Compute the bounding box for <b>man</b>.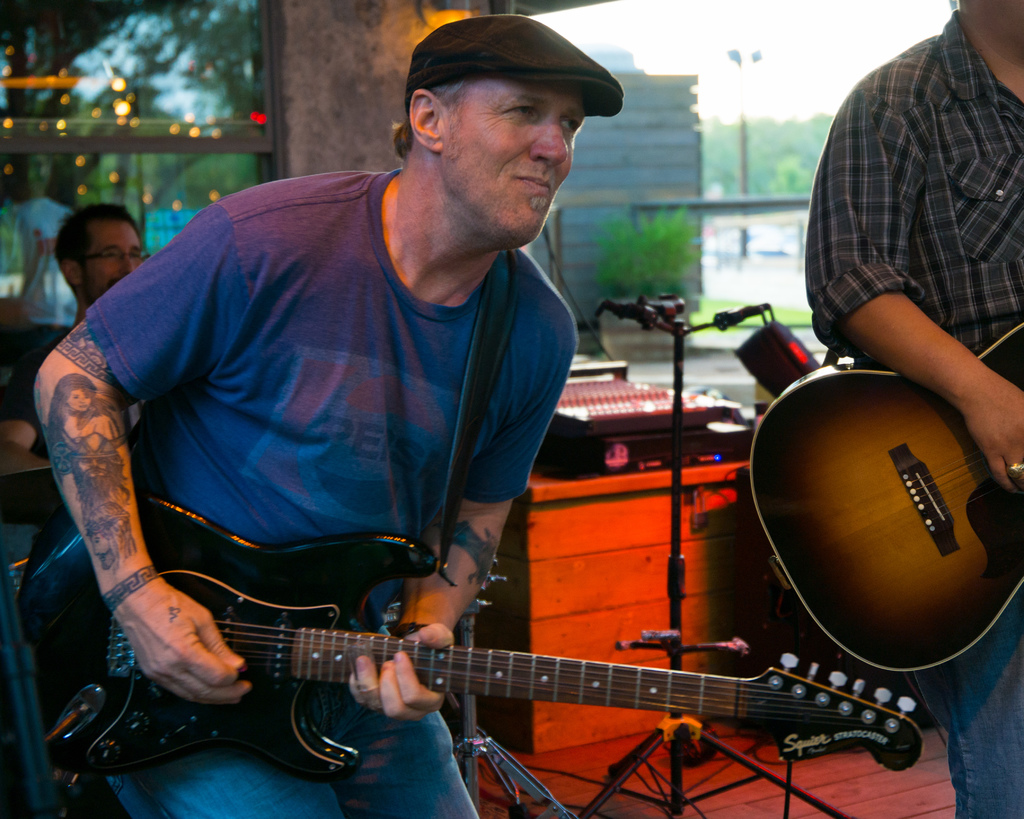
(23, 6, 617, 817).
